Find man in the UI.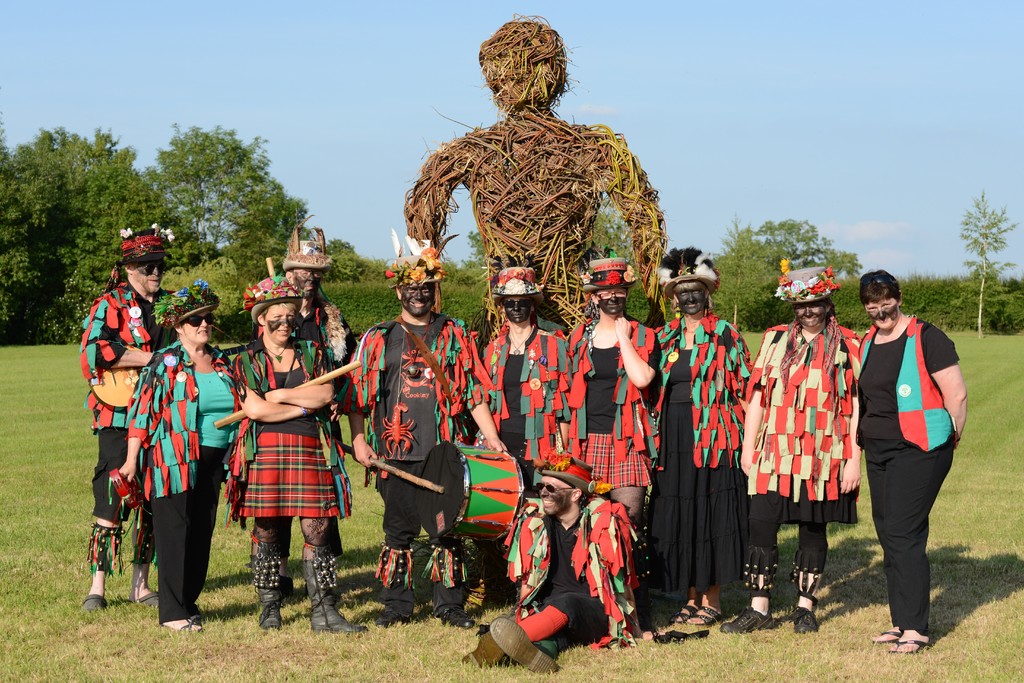
UI element at [78,225,177,617].
